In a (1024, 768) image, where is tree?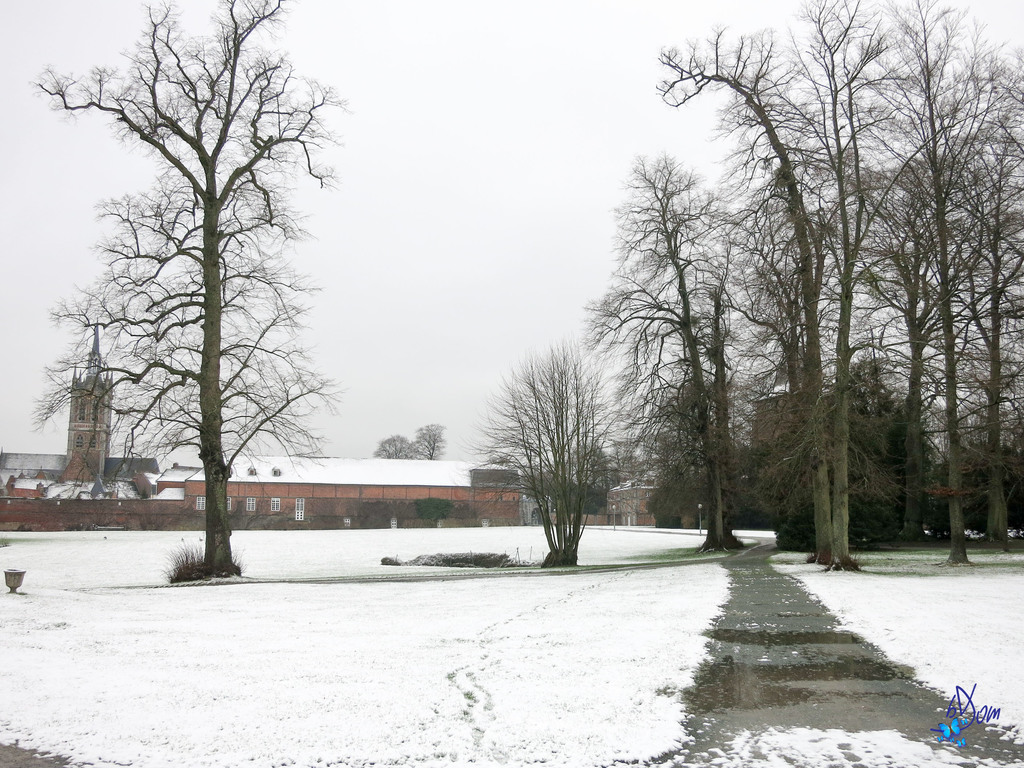
crop(577, 445, 609, 514).
